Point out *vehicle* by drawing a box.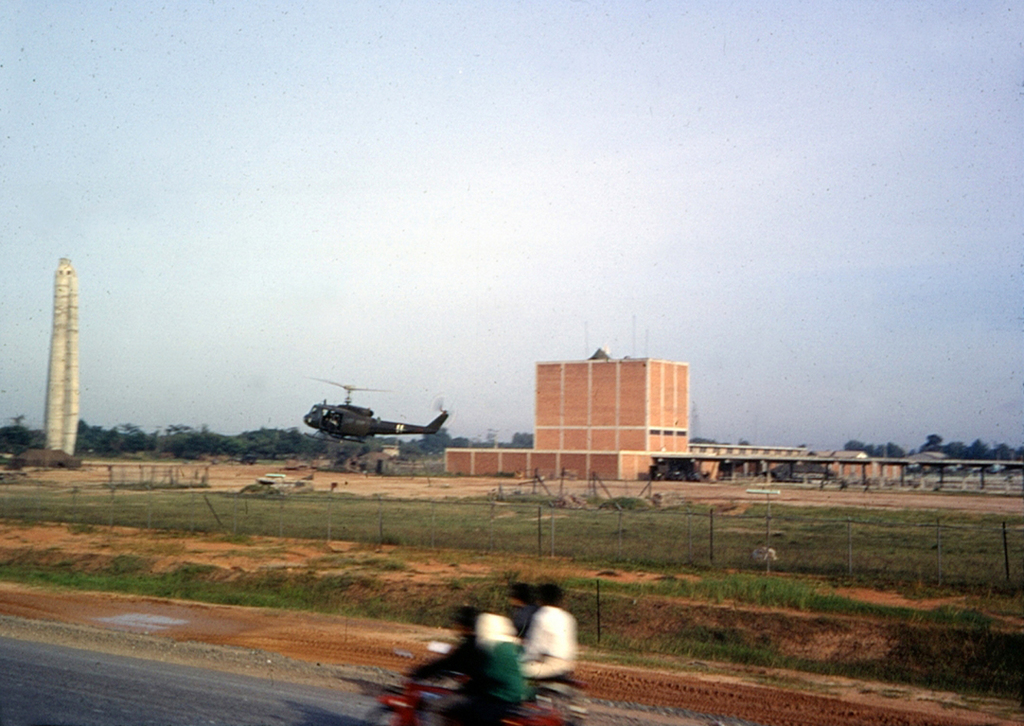
rect(307, 383, 448, 463).
